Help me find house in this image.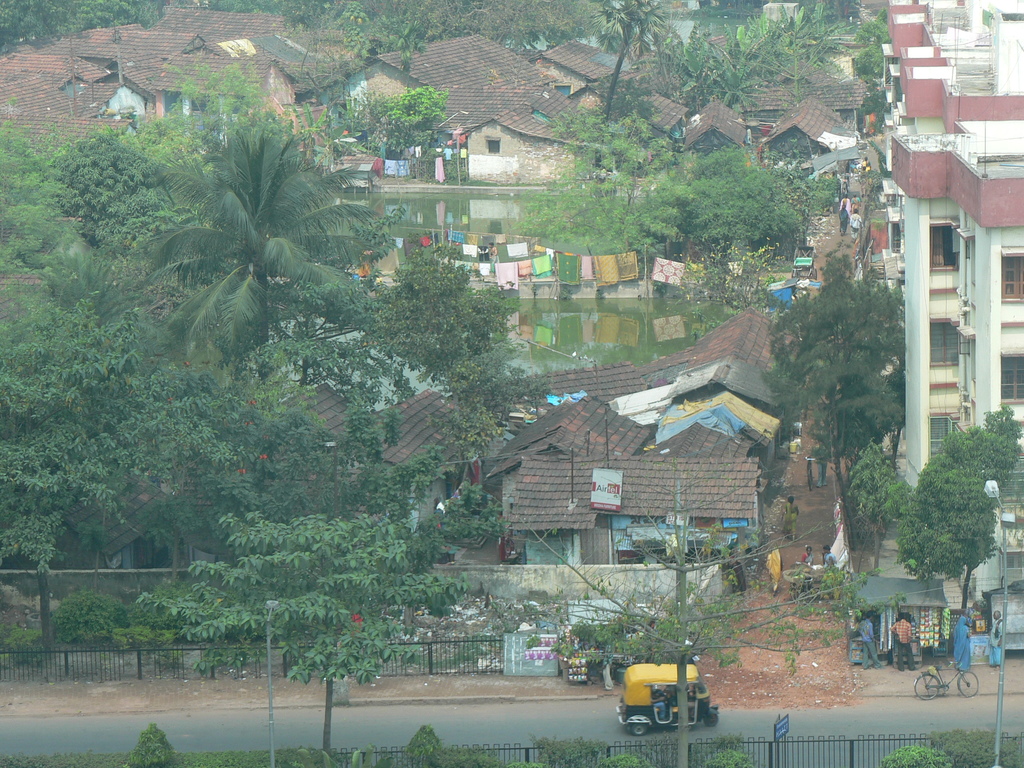
Found it: <bbox>0, 47, 158, 157</bbox>.
